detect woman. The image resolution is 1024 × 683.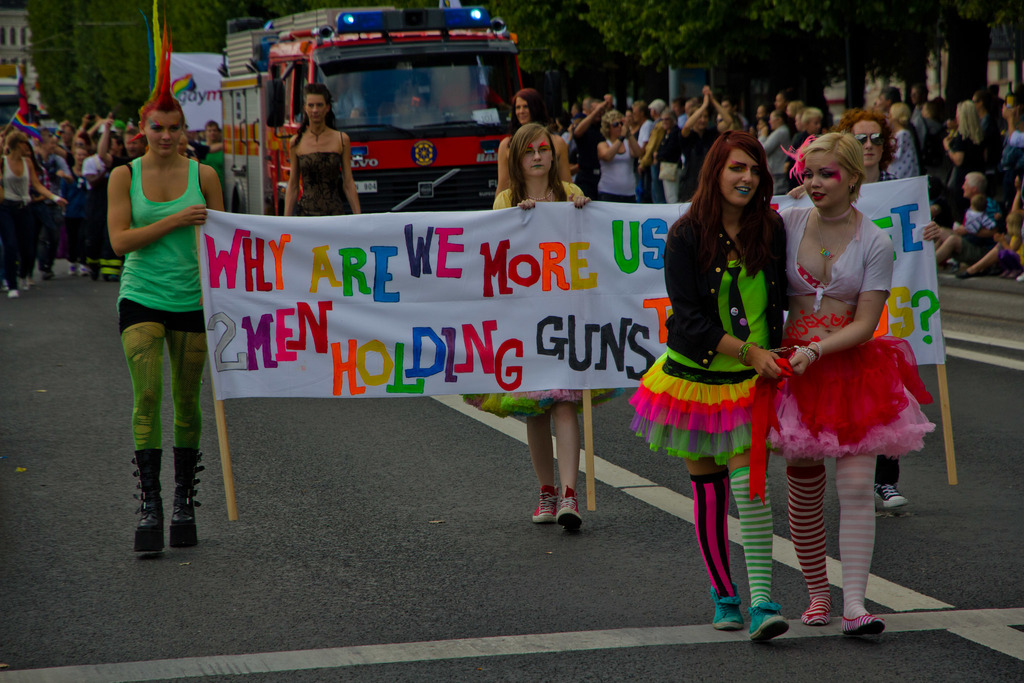
select_region(458, 119, 596, 536).
